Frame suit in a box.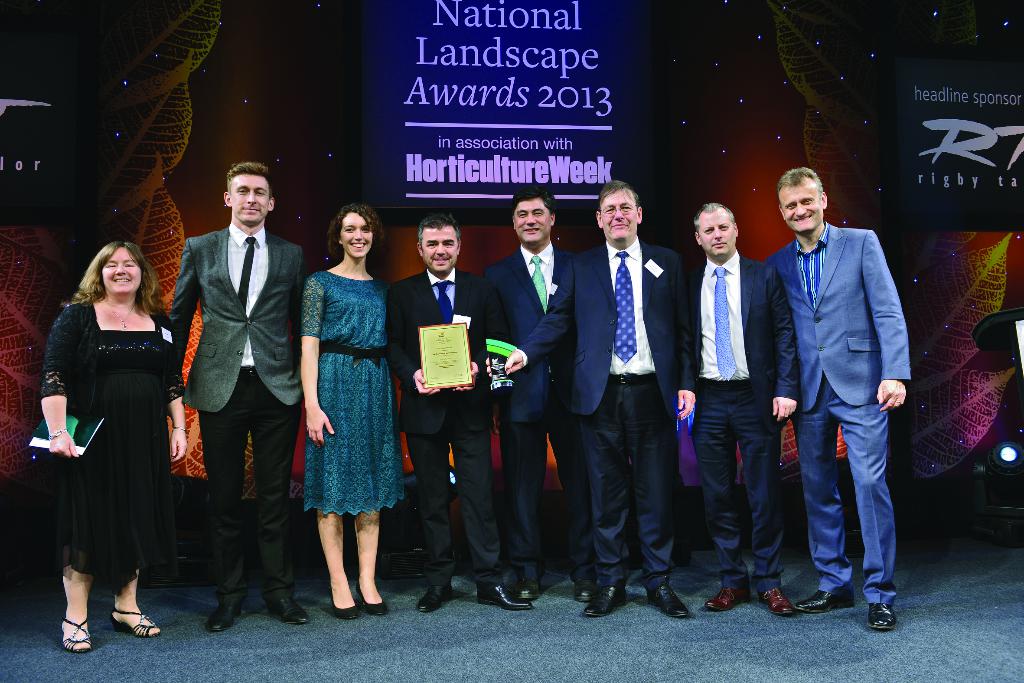
x1=484 y1=235 x2=587 y2=588.
